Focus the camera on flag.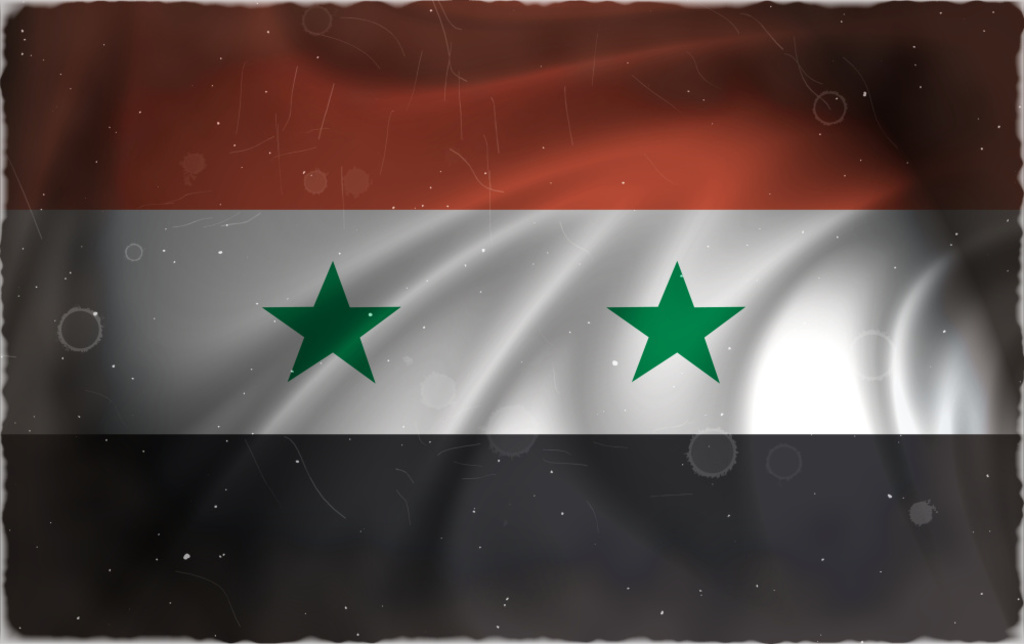
Focus region: box(0, 0, 1023, 643).
